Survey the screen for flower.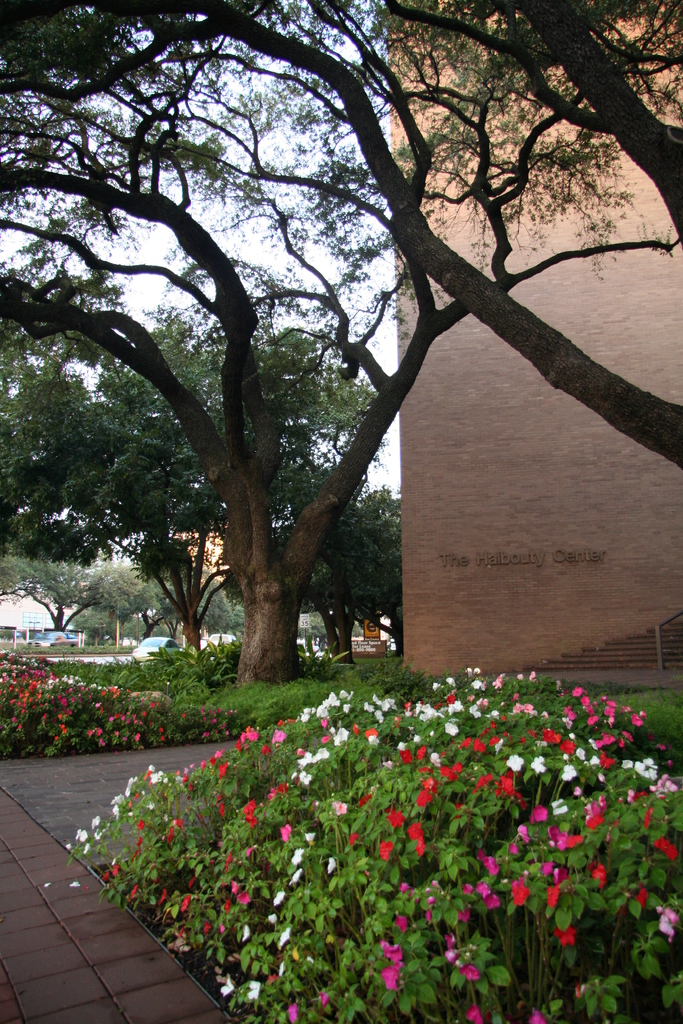
Survey found: [left=264, top=914, right=283, bottom=927].
